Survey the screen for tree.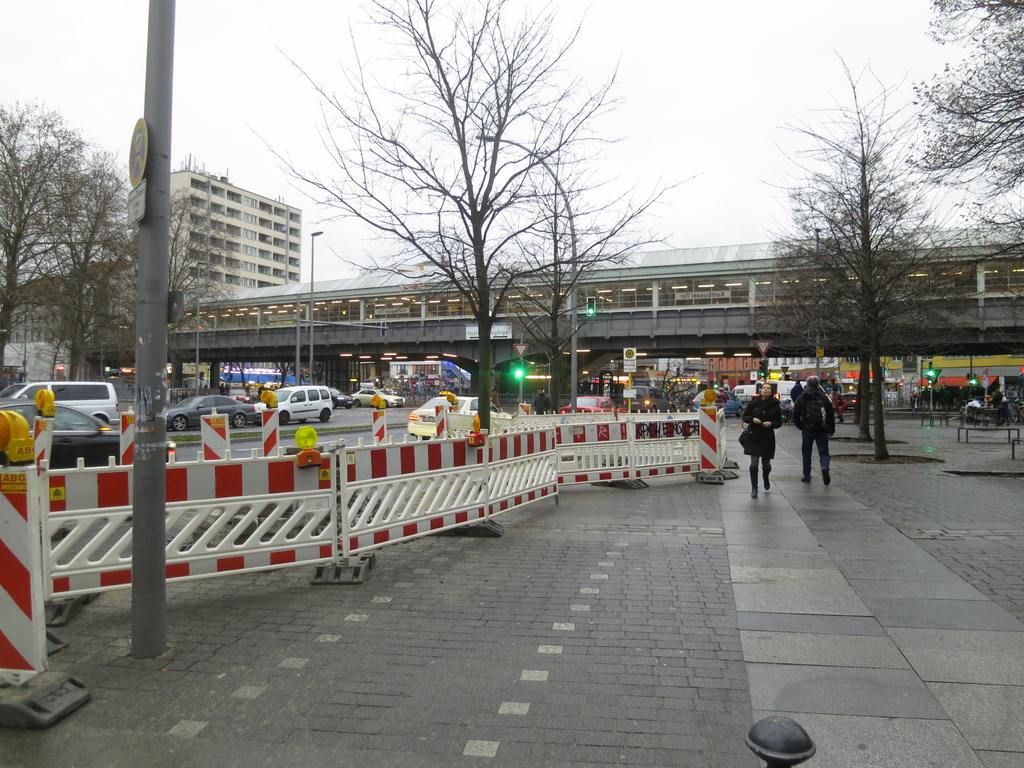
Survey found: (left=888, top=0, right=1023, bottom=385).
